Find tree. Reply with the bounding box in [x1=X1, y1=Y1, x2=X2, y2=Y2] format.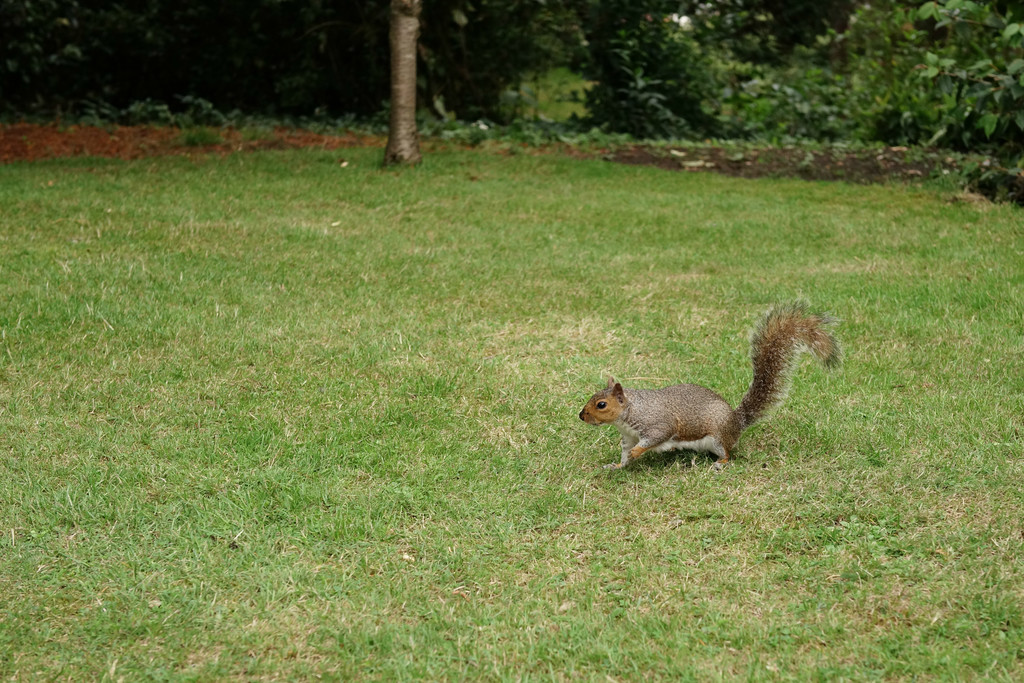
[x1=150, y1=1, x2=285, y2=113].
